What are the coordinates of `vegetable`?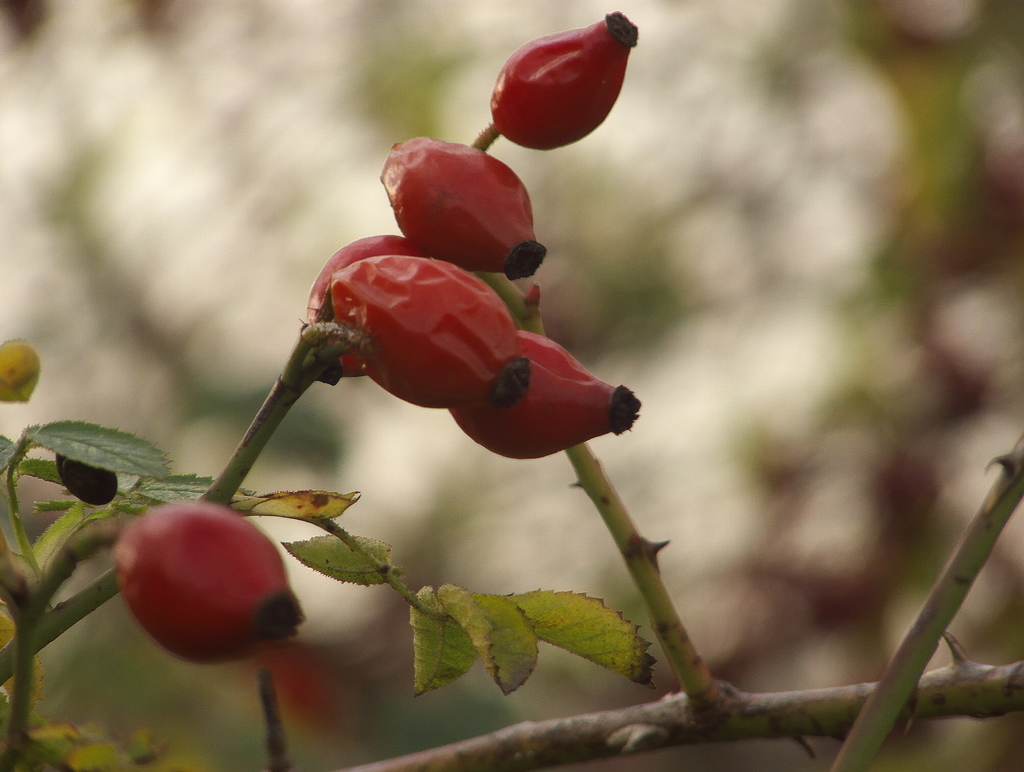
bbox=(444, 325, 639, 462).
